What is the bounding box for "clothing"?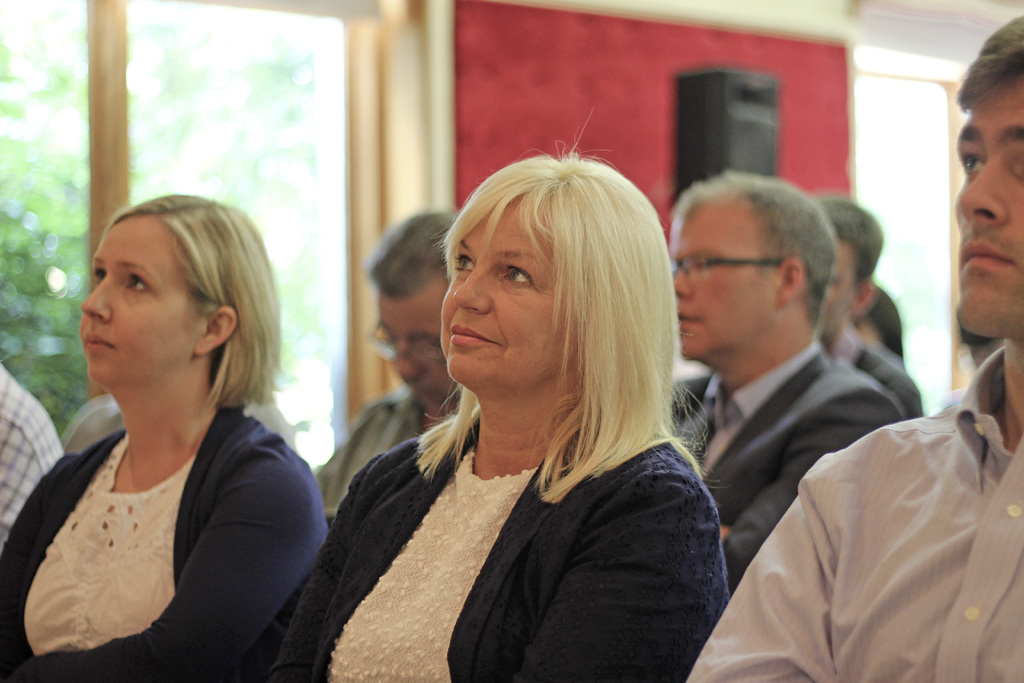
664,362,925,465.
